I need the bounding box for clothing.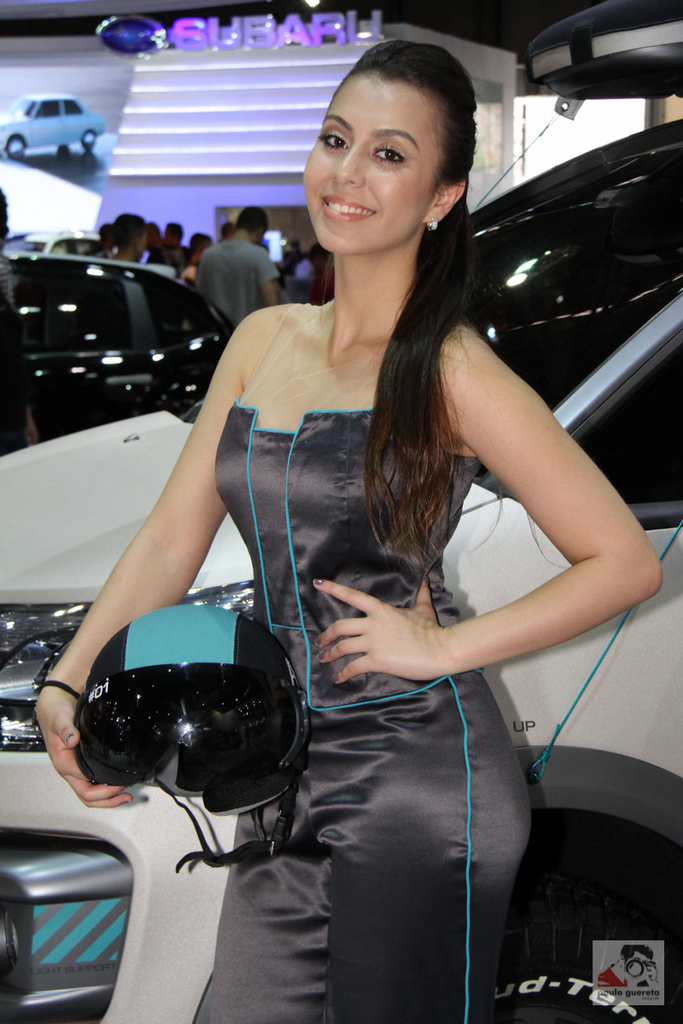
Here it is: {"x1": 199, "y1": 393, "x2": 531, "y2": 1023}.
